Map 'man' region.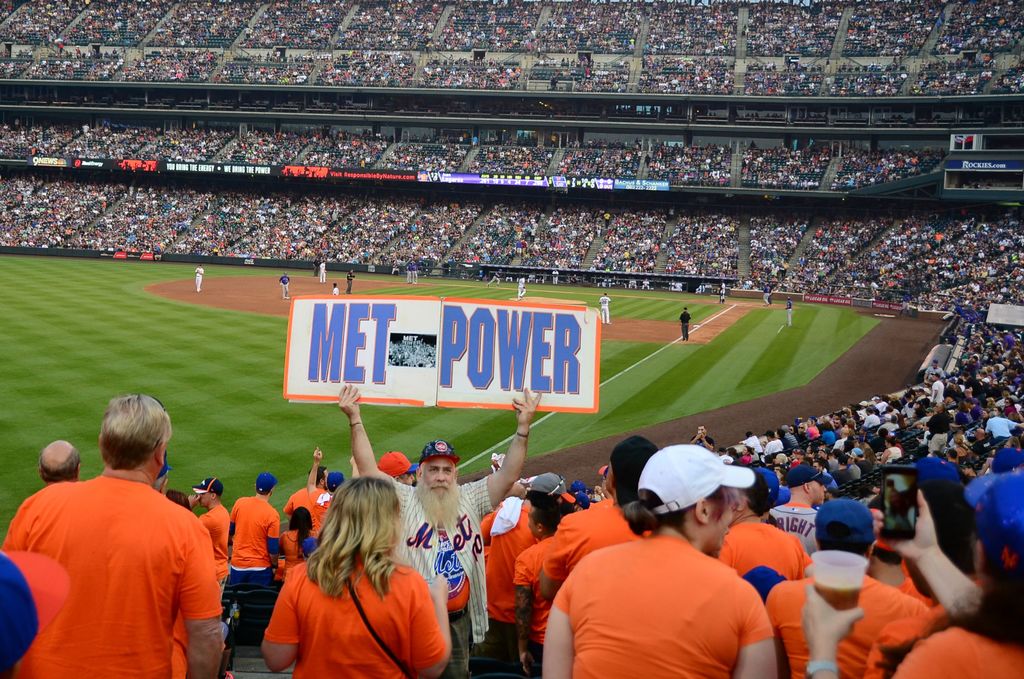
Mapped to Rect(332, 284, 339, 296).
